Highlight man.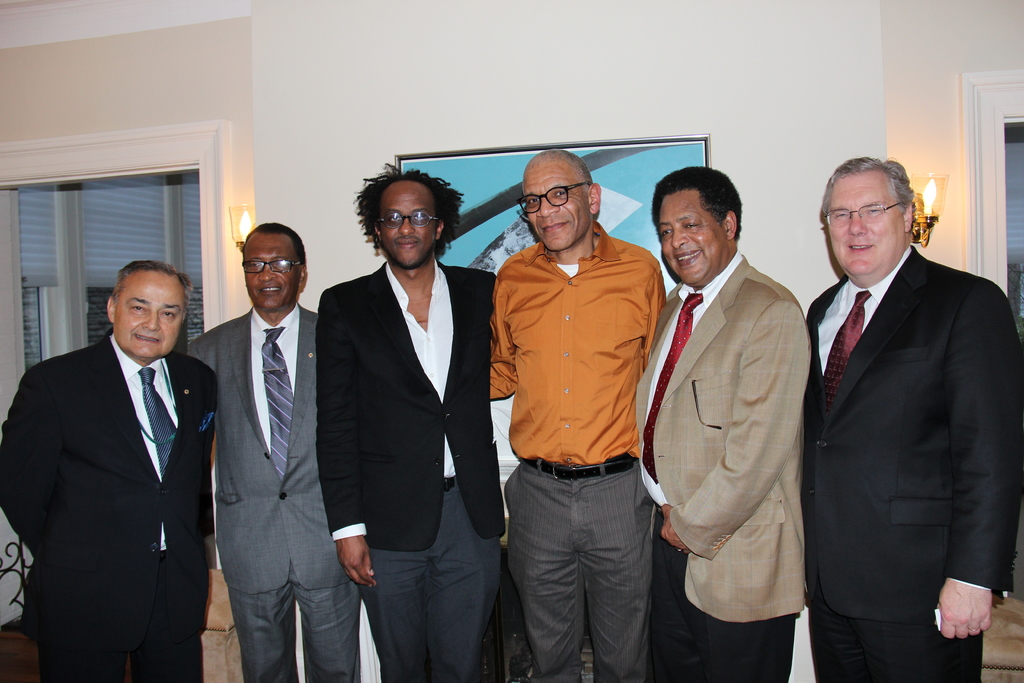
Highlighted region: [x1=486, y1=147, x2=669, y2=682].
